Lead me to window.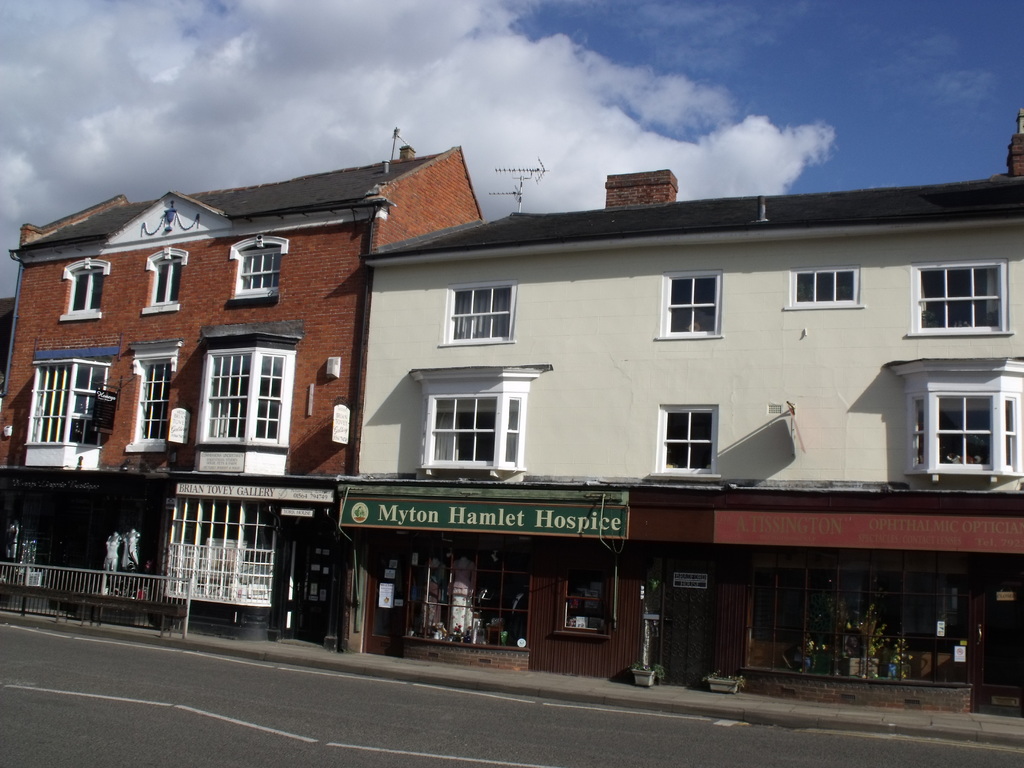
Lead to <box>915,260,1001,328</box>.
